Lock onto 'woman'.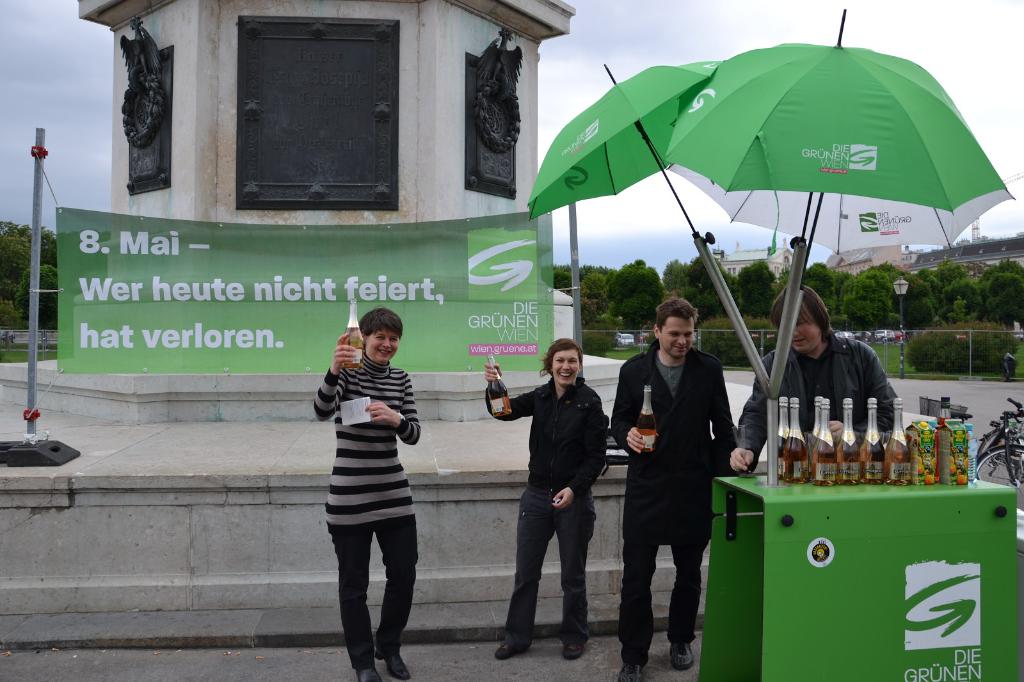
Locked: <bbox>480, 335, 605, 662</bbox>.
